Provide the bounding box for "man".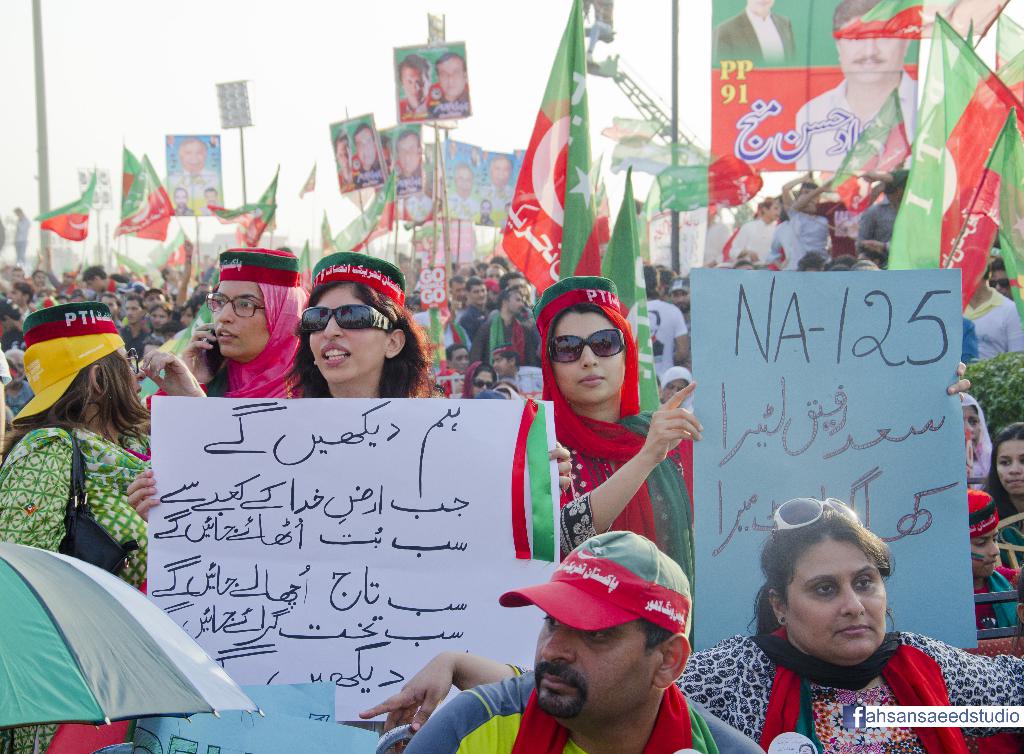
box(480, 155, 518, 215).
